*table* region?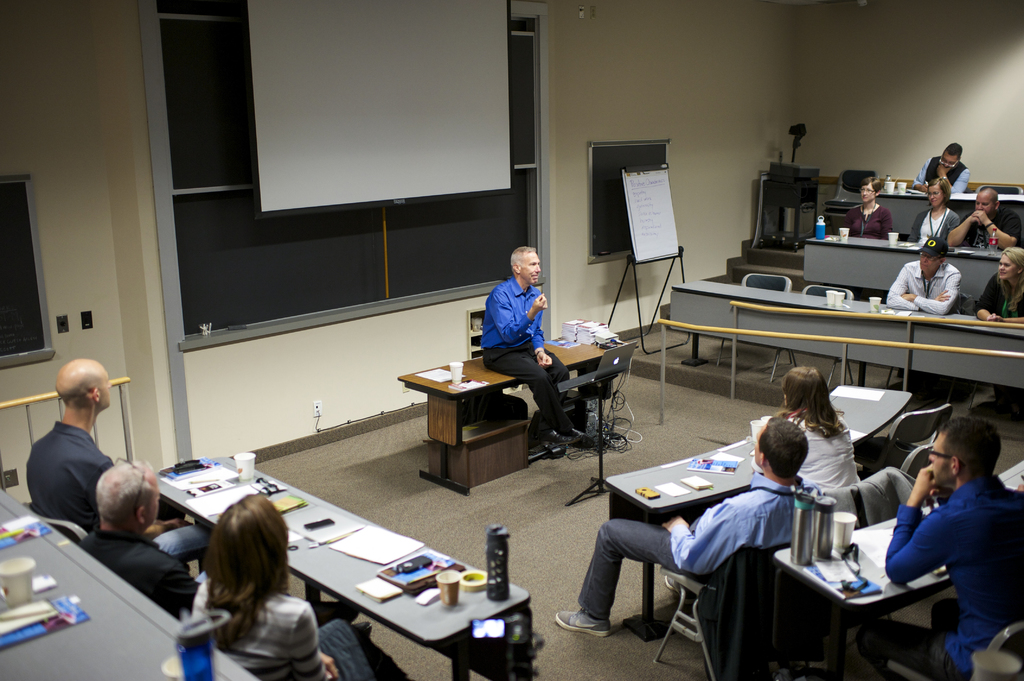
pyautogui.locateOnScreen(876, 173, 1023, 240)
